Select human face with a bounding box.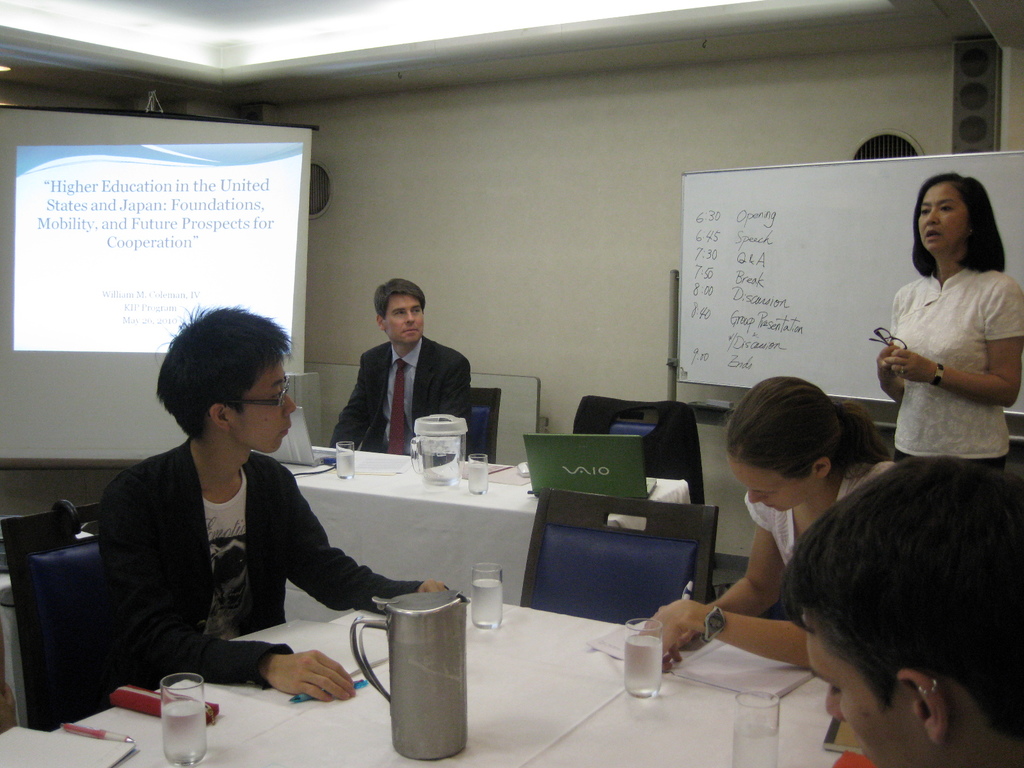
x1=916, y1=182, x2=966, y2=257.
